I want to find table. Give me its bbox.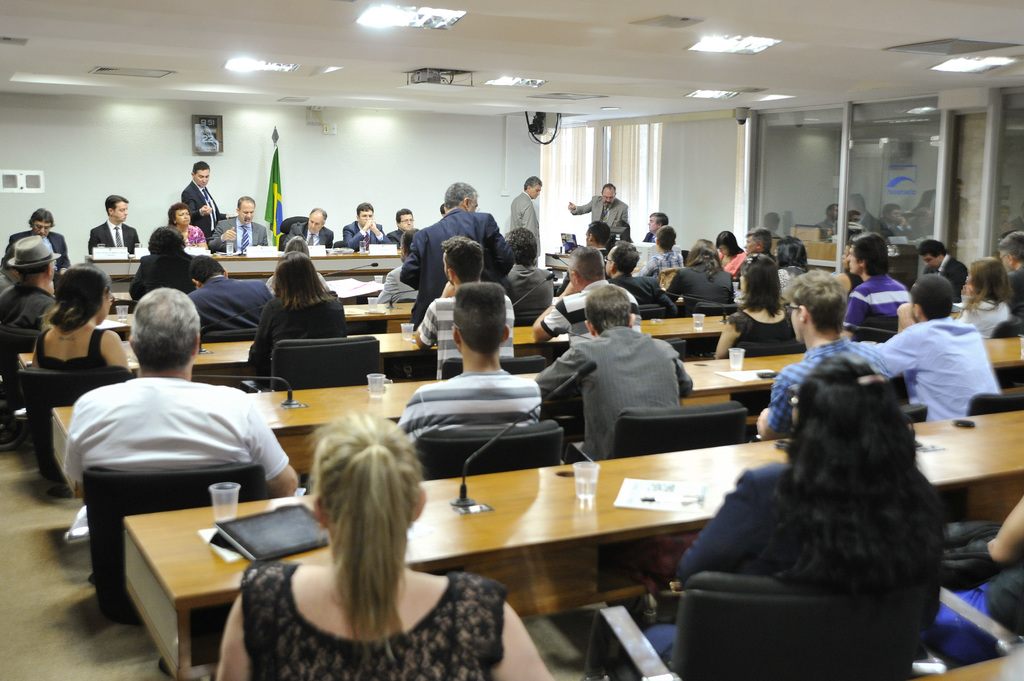
[x1=119, y1=405, x2=1023, y2=680].
